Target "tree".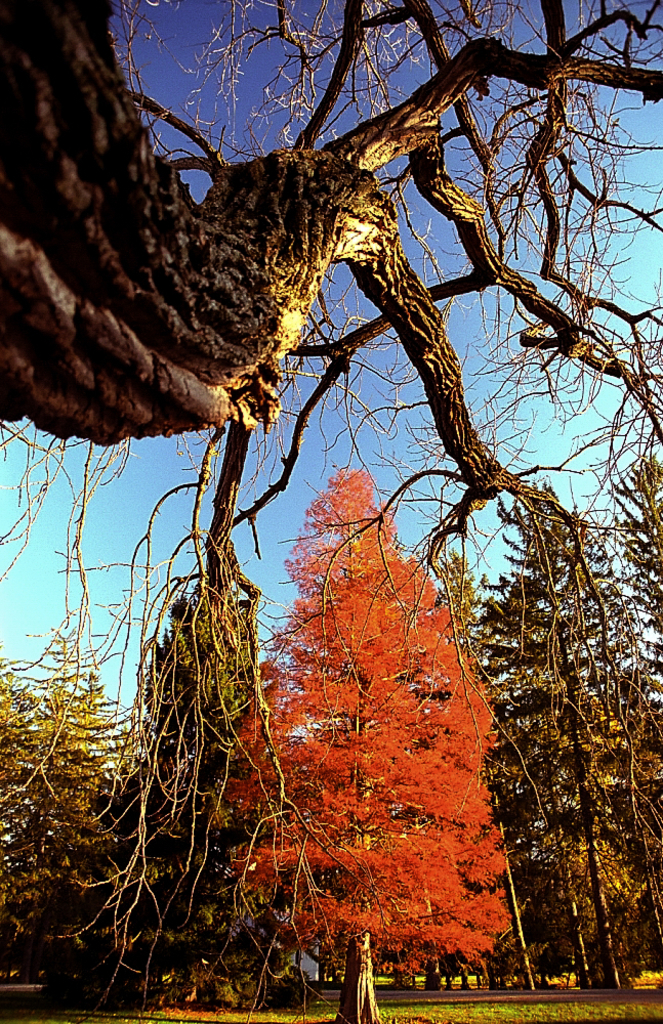
Target region: l=600, t=454, r=662, b=724.
